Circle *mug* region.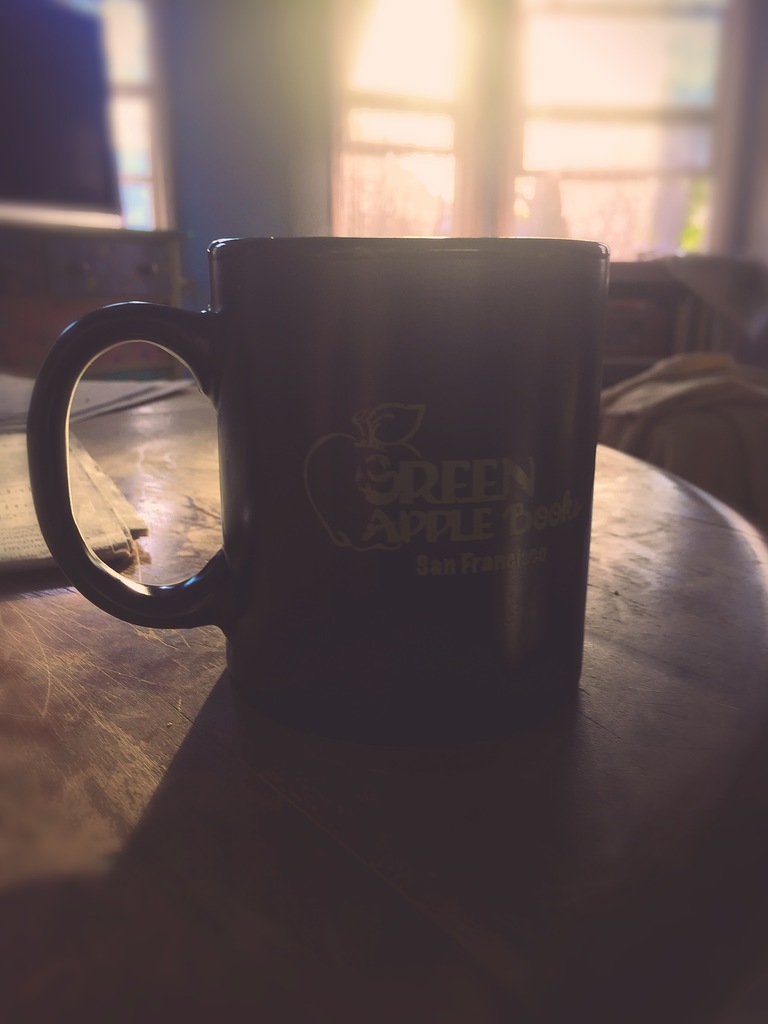
Region: bbox(19, 239, 611, 737).
